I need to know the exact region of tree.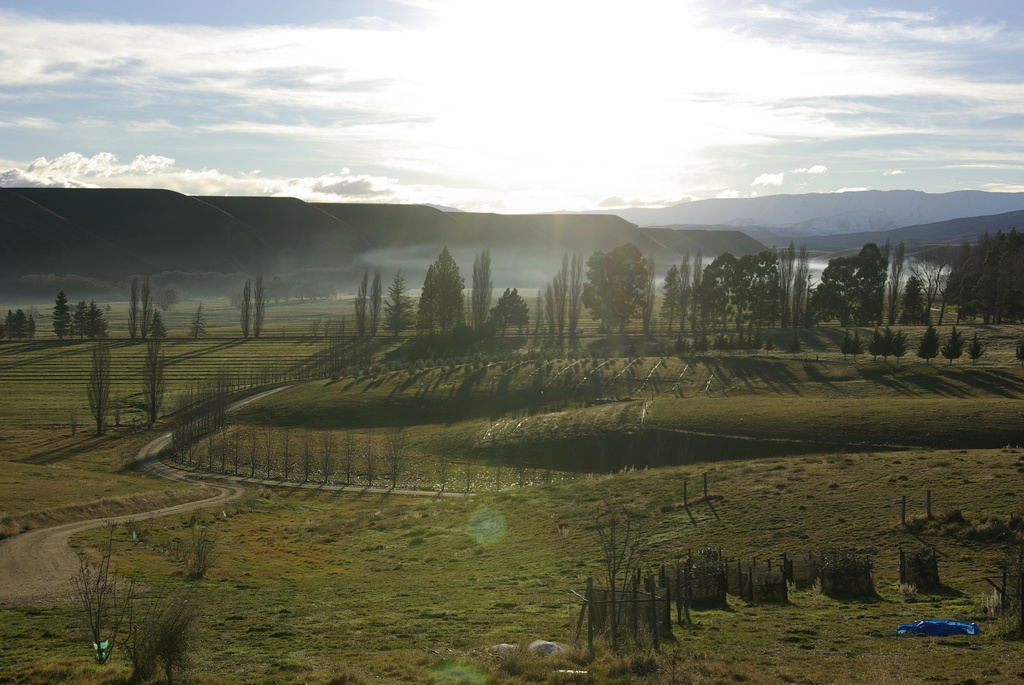
Region: 54, 297, 69, 339.
